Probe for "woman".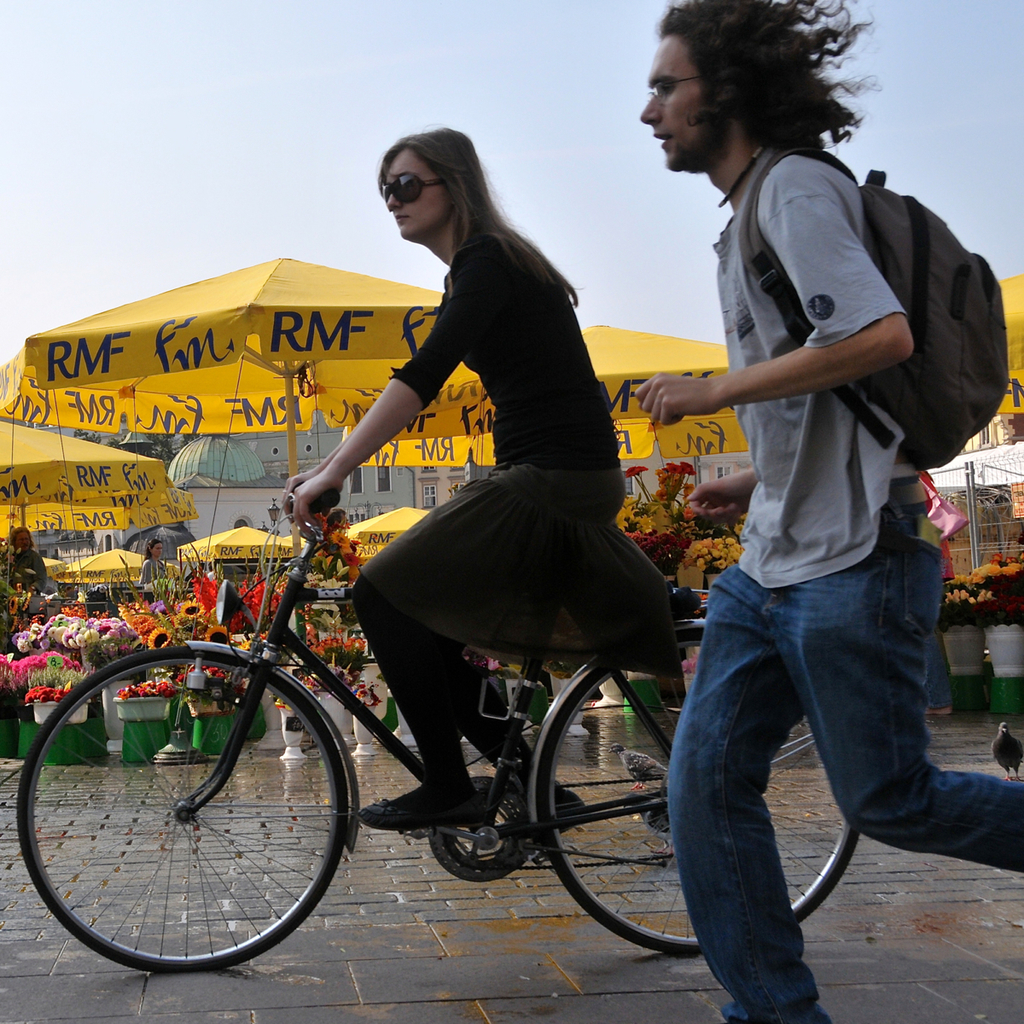
Probe result: <bbox>141, 538, 167, 586</bbox>.
